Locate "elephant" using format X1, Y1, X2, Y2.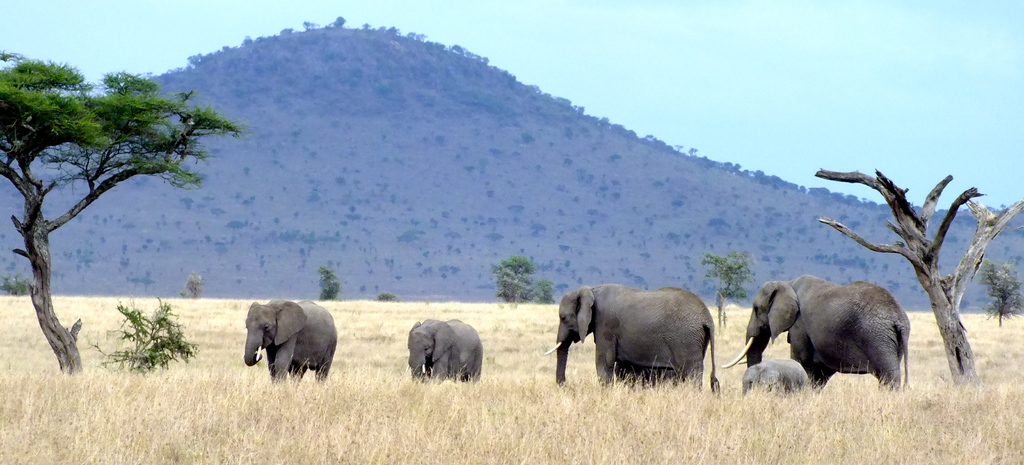
226, 287, 337, 382.
